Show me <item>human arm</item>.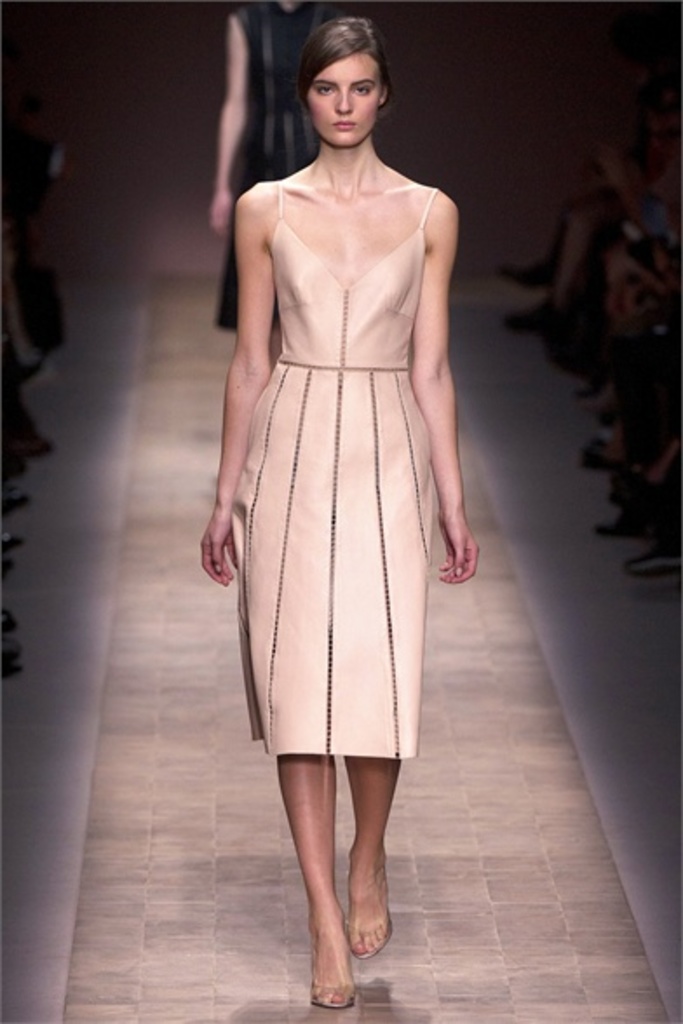
<item>human arm</item> is here: 601, 131, 655, 253.
